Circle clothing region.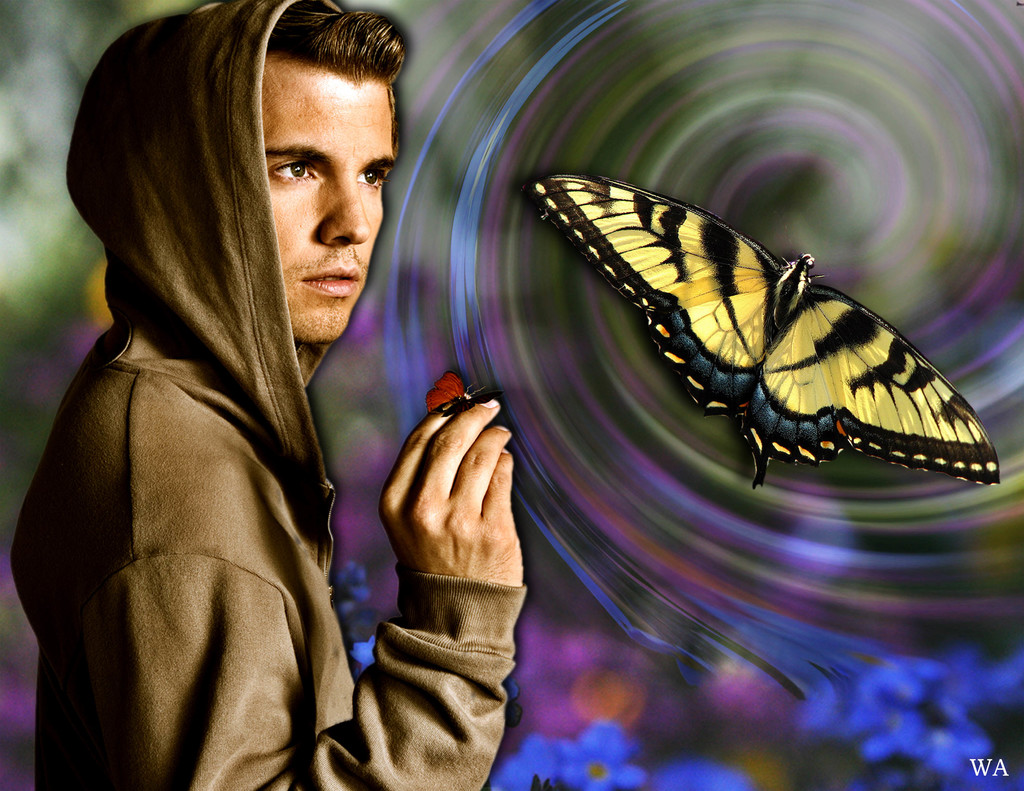
Region: bbox=[43, 118, 630, 788].
